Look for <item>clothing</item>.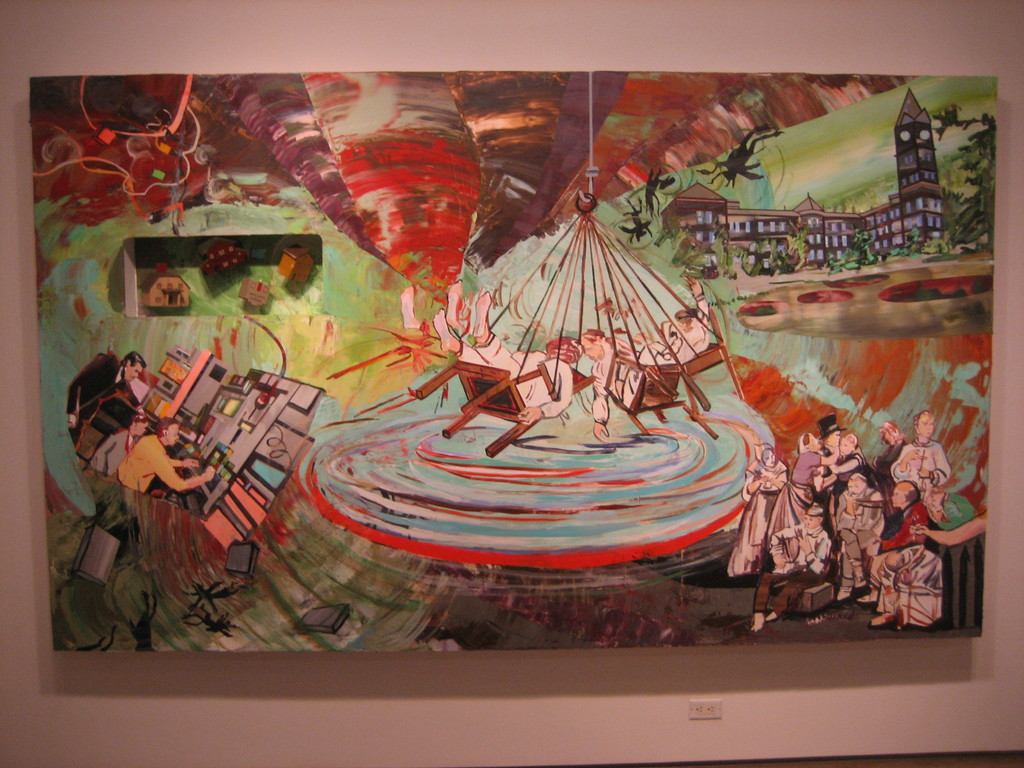
Found: region(113, 434, 184, 494).
